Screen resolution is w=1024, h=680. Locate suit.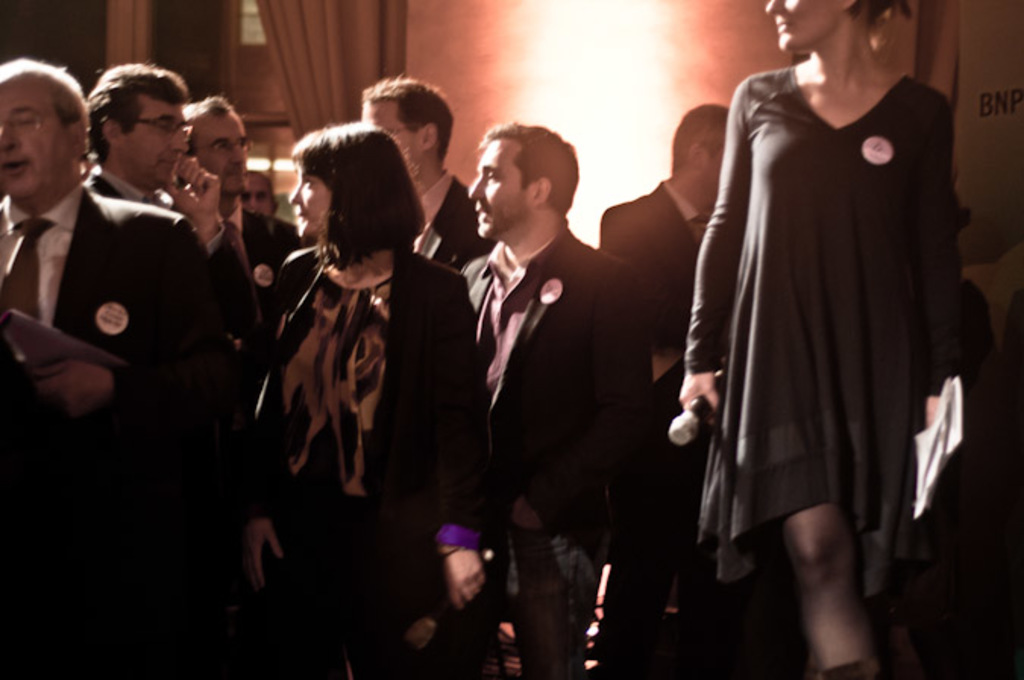
crop(83, 167, 258, 378).
